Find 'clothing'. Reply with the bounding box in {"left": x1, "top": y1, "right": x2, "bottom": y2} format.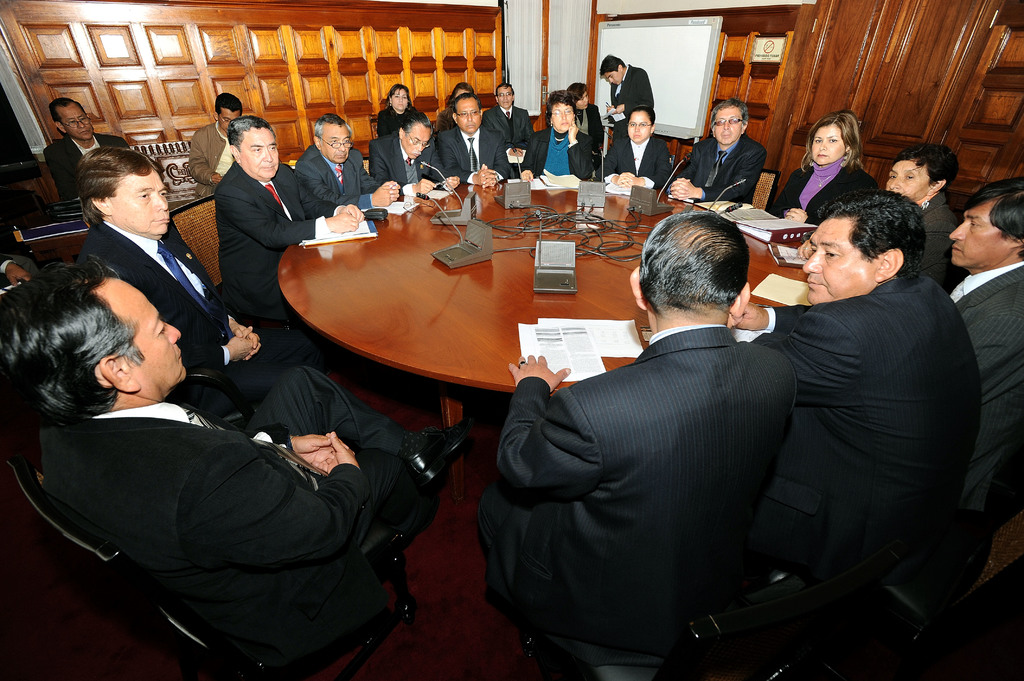
{"left": 495, "top": 109, "right": 549, "bottom": 151}.
